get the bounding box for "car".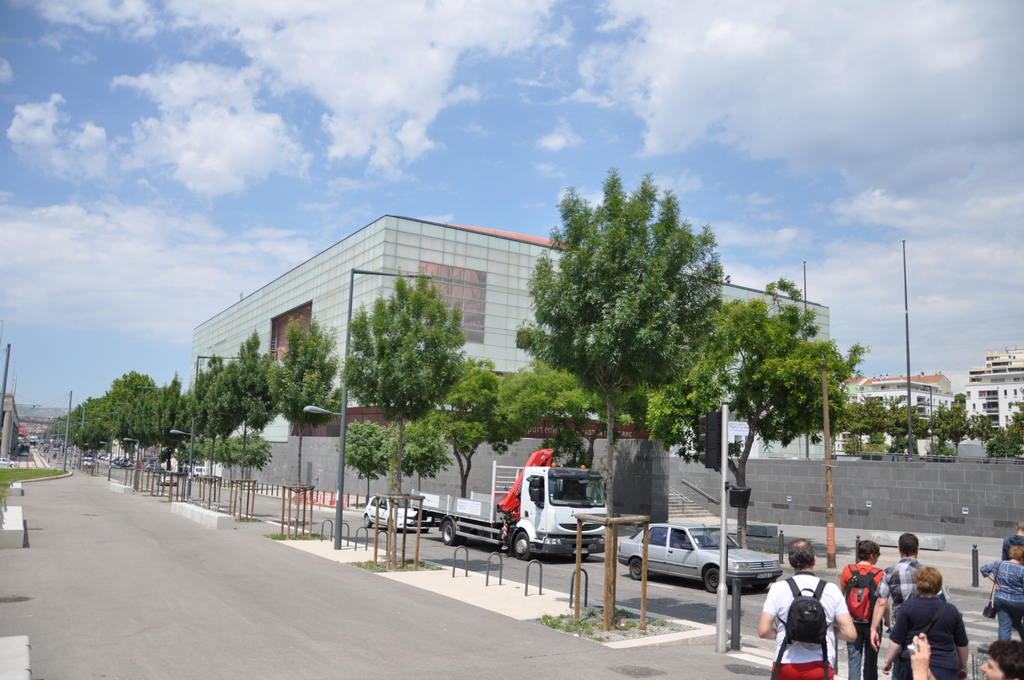
[x1=362, y1=497, x2=426, y2=533].
